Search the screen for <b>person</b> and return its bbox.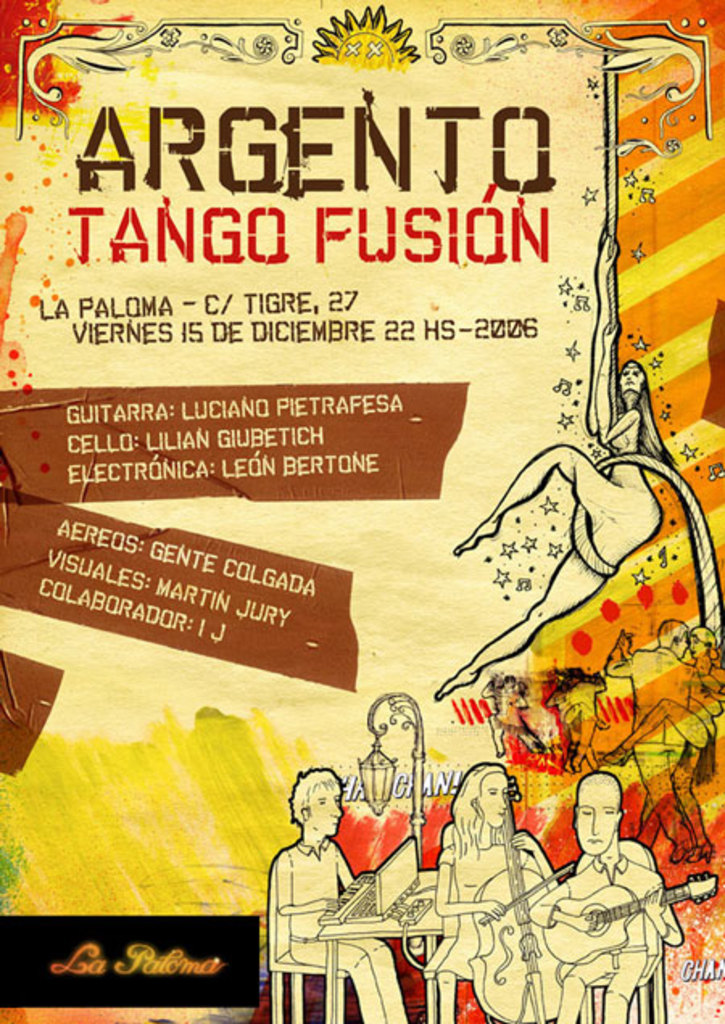
Found: (left=417, top=766, right=566, bottom=1022).
